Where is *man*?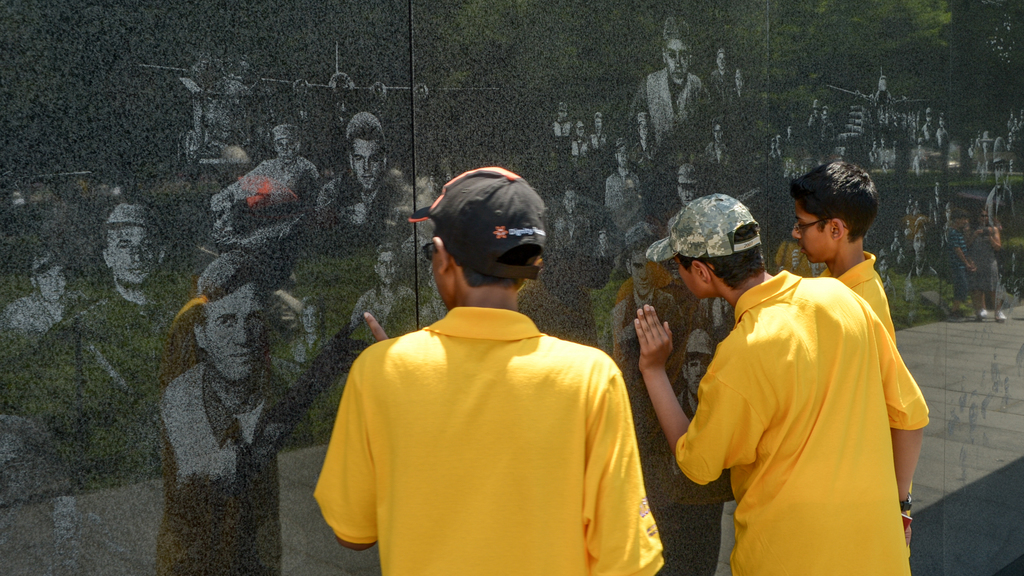
Rect(37, 185, 218, 388).
